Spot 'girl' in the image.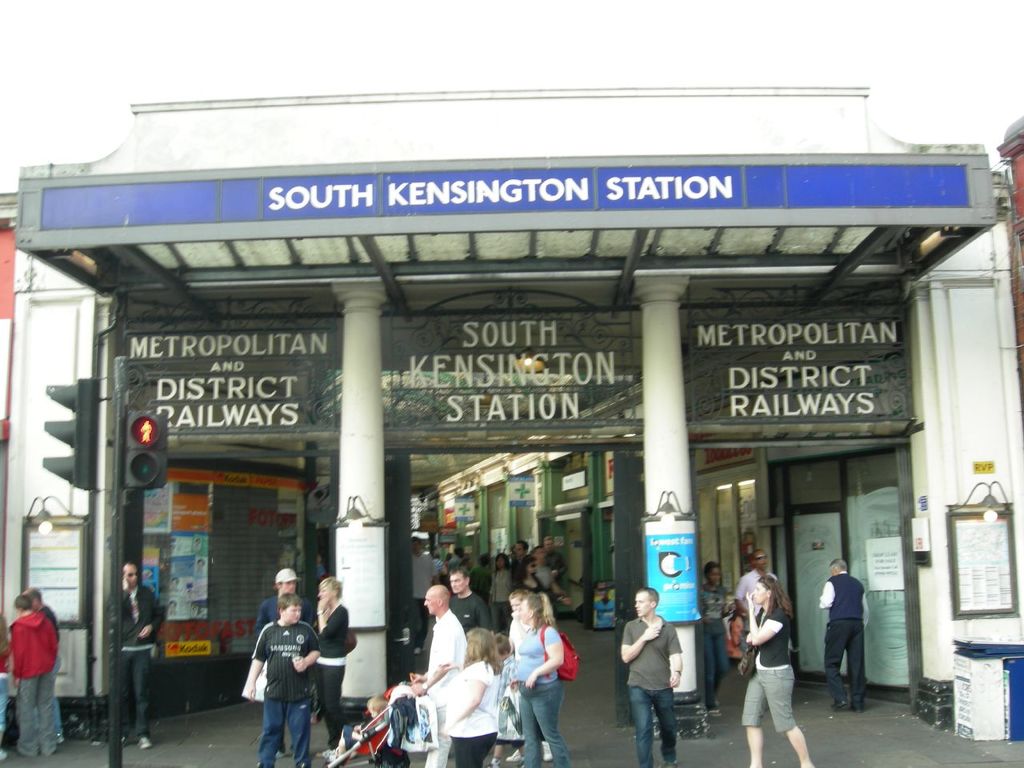
'girl' found at (left=326, top=694, right=390, bottom=762).
